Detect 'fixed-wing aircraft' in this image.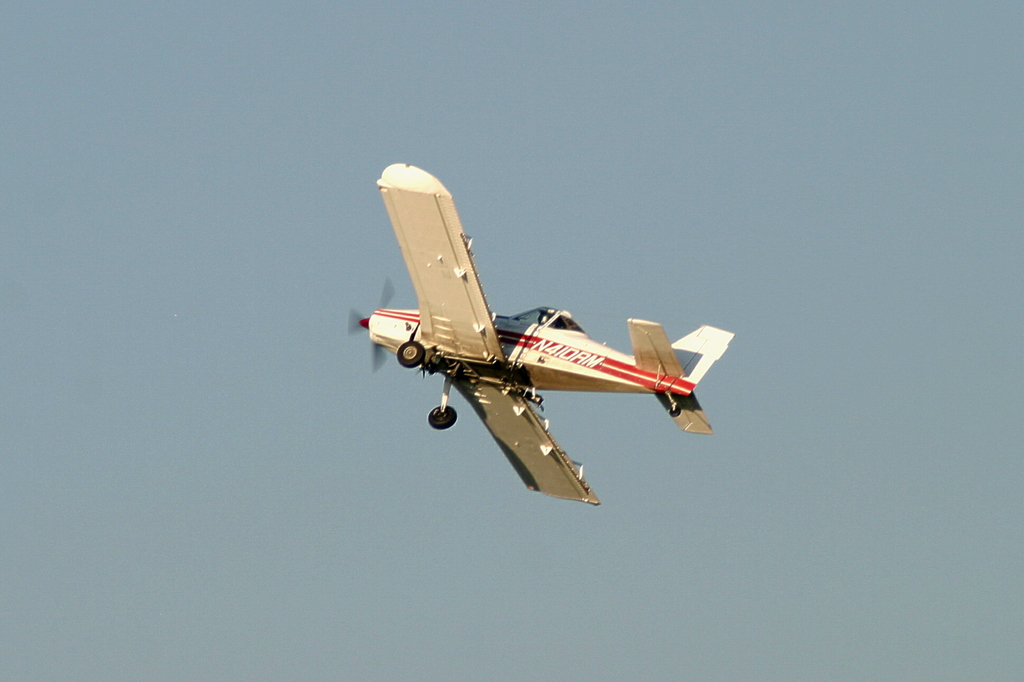
Detection: locate(353, 155, 737, 510).
